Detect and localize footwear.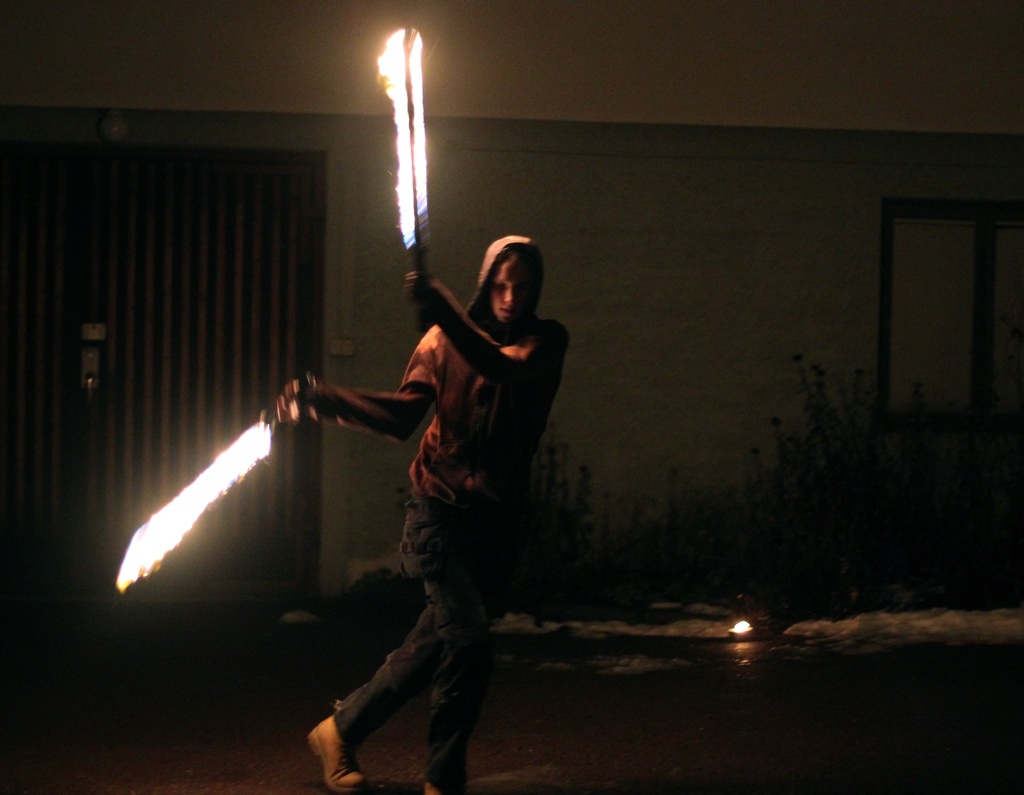
Localized at l=310, t=707, r=366, b=794.
